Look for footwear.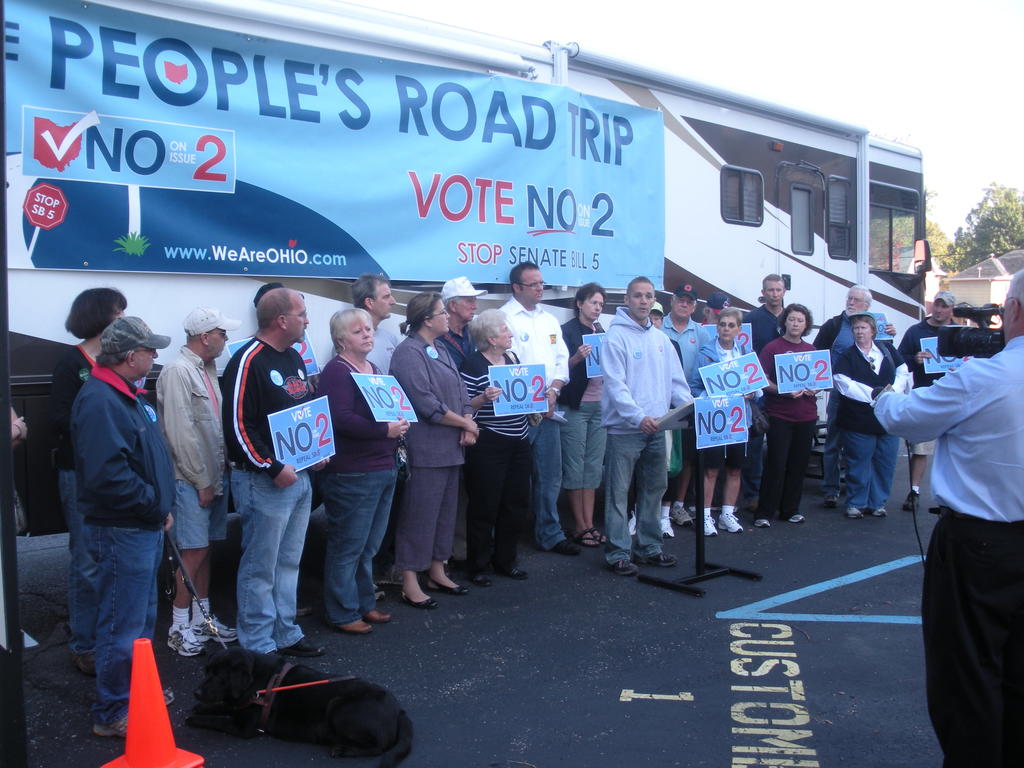
Found: bbox=(467, 579, 495, 591).
